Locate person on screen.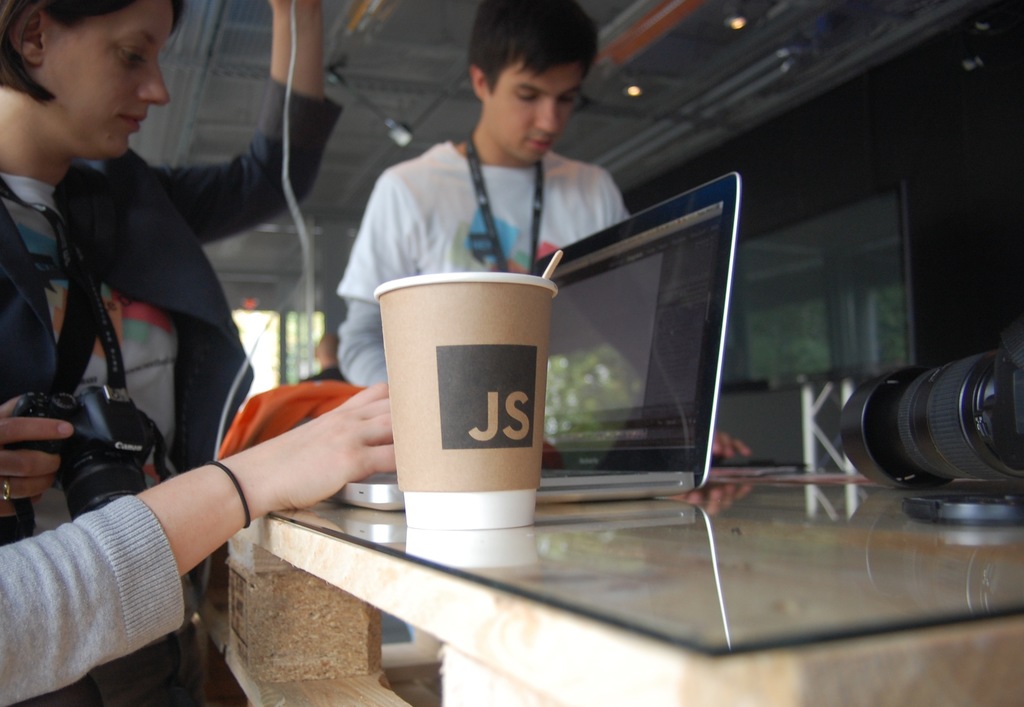
On screen at 0/378/392/706.
